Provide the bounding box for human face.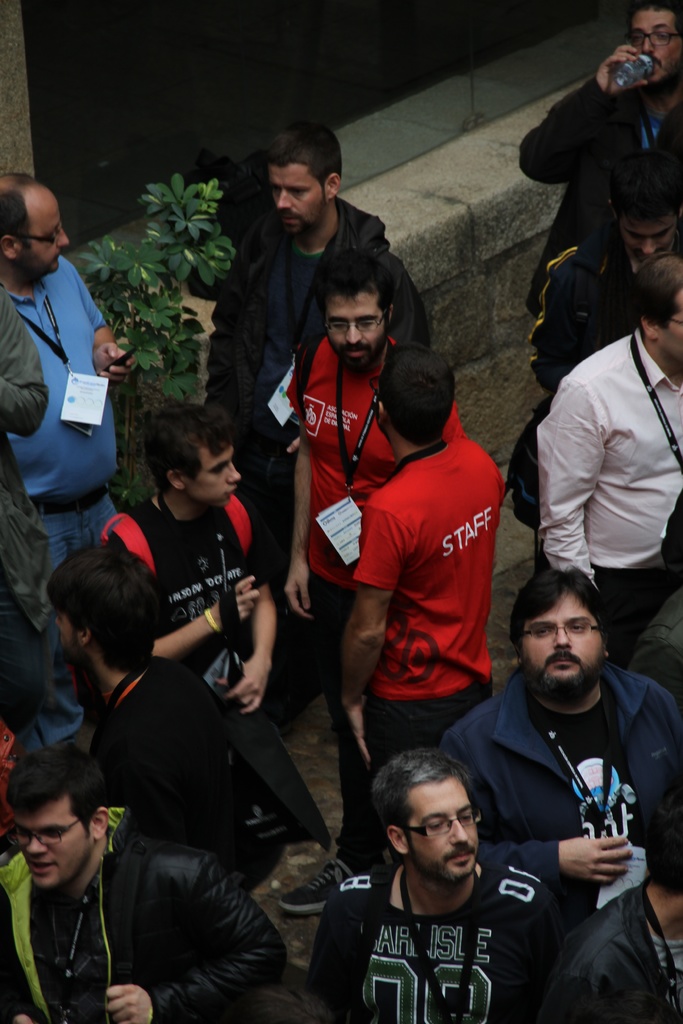
[397, 767, 483, 891].
